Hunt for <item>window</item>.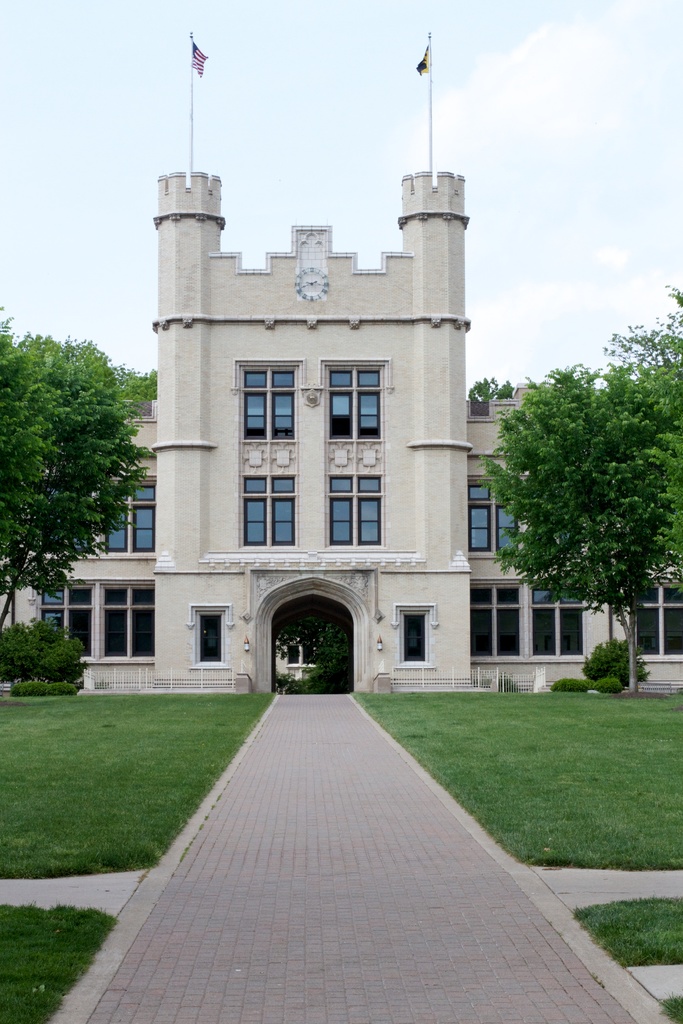
Hunted down at 329/371/381/441.
